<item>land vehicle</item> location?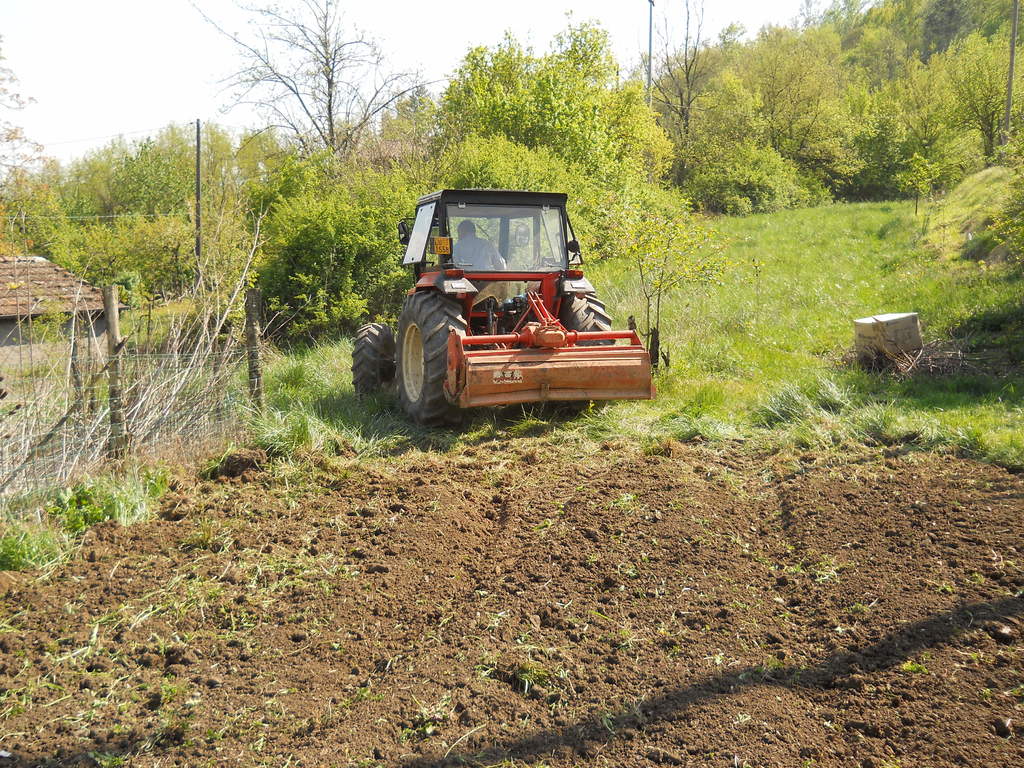
Rect(388, 187, 664, 421)
